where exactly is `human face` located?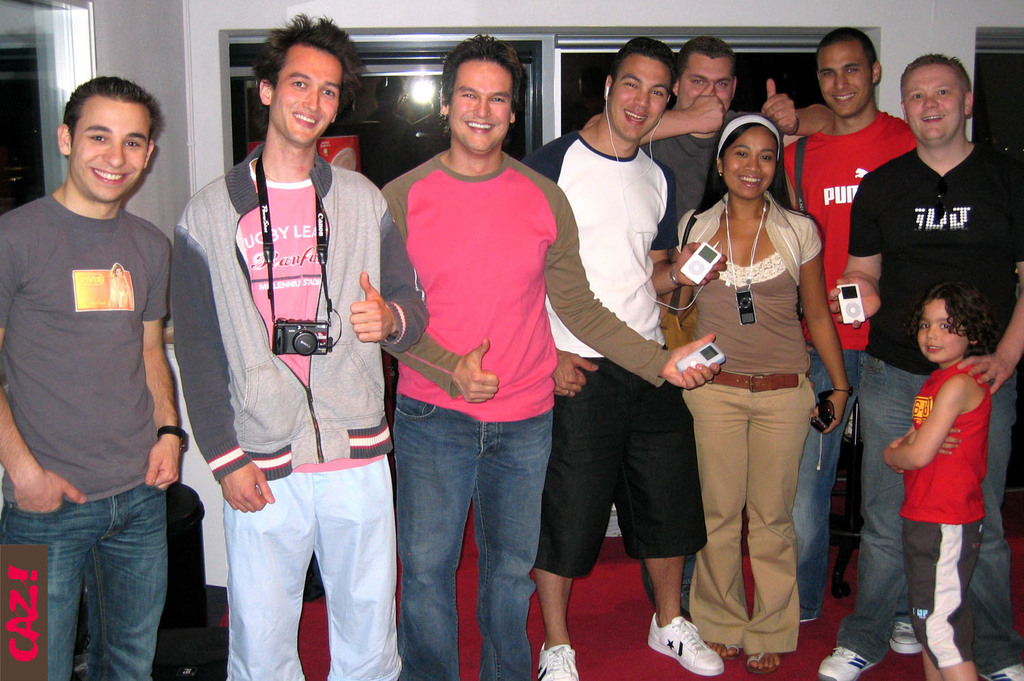
Its bounding box is [905, 62, 959, 139].
